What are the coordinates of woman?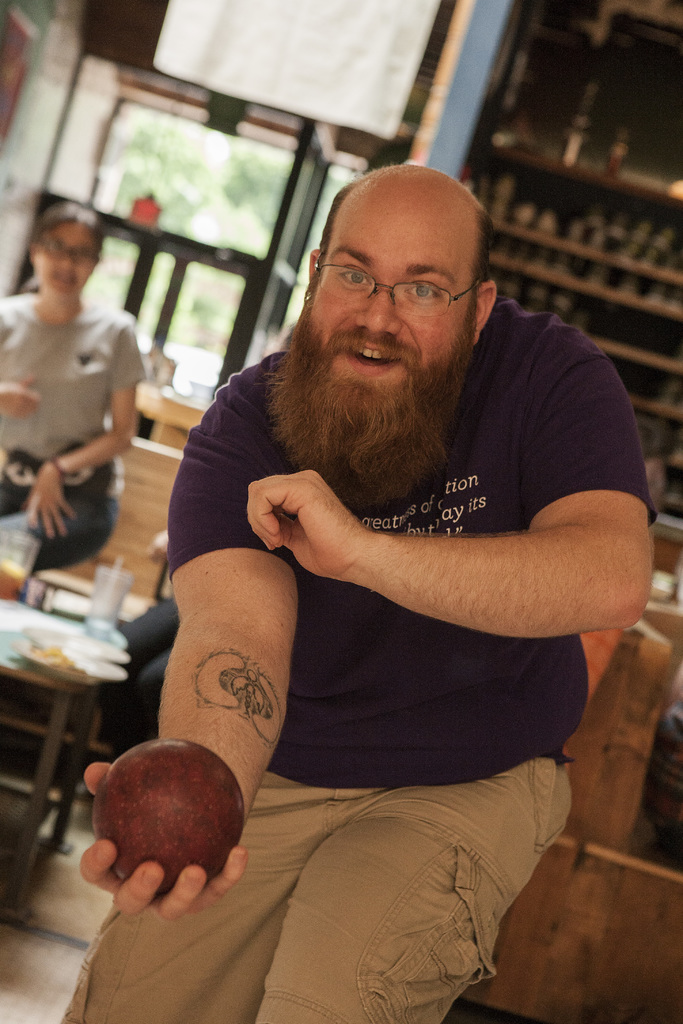
0:195:149:573.
